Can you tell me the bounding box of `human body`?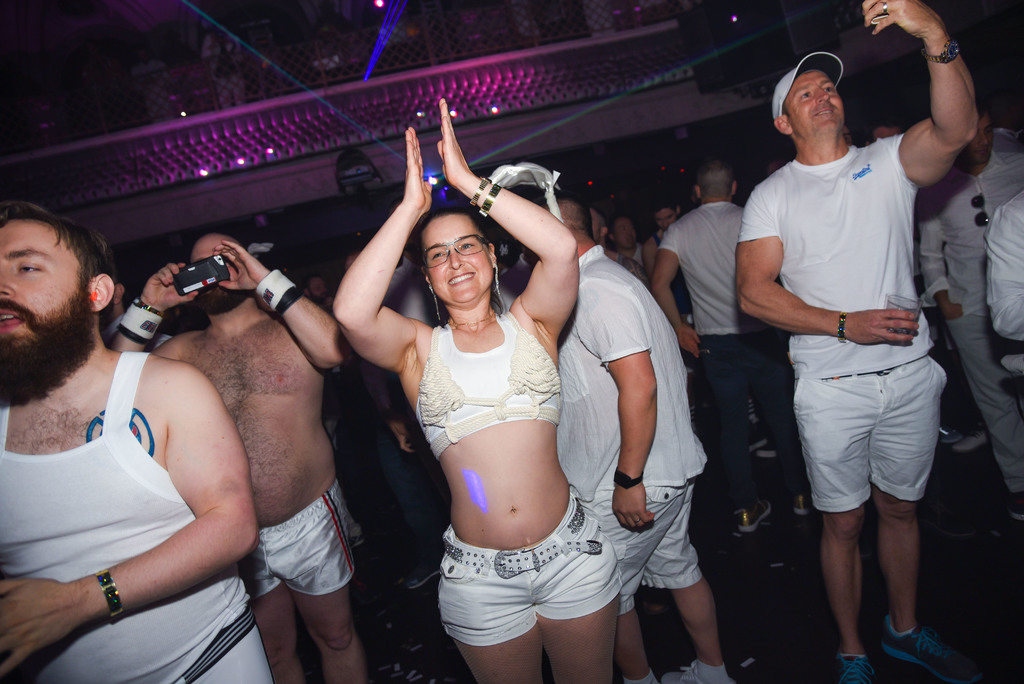
0:345:270:683.
